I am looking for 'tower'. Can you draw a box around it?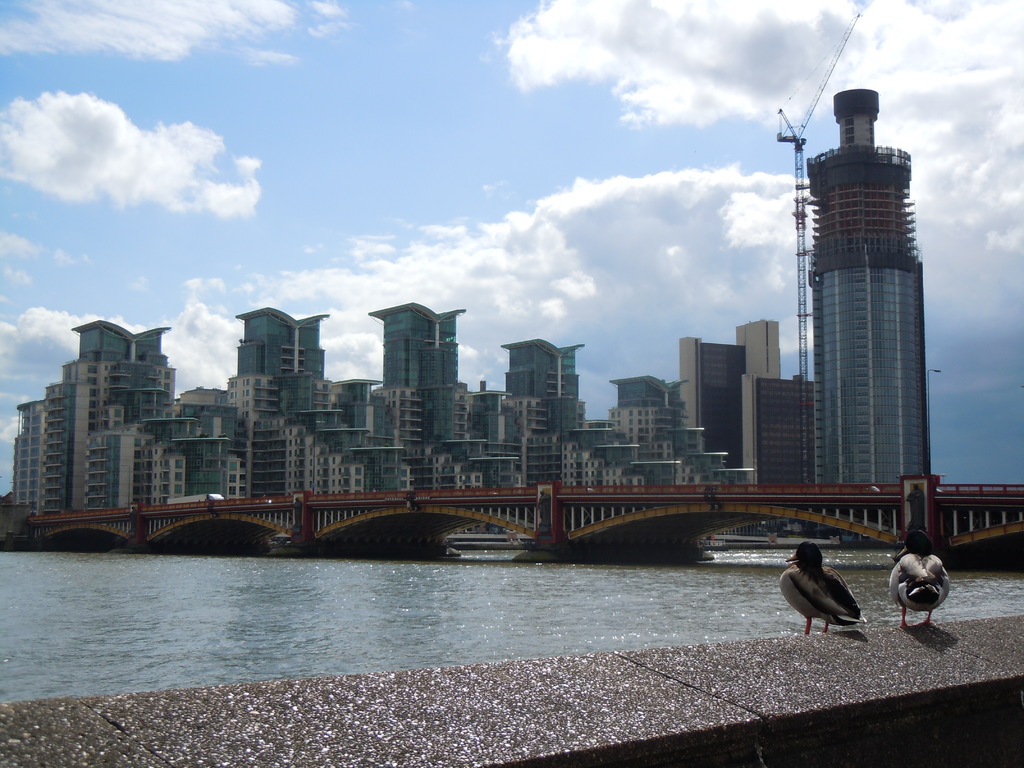
Sure, the bounding box is (left=802, top=85, right=927, bottom=488).
